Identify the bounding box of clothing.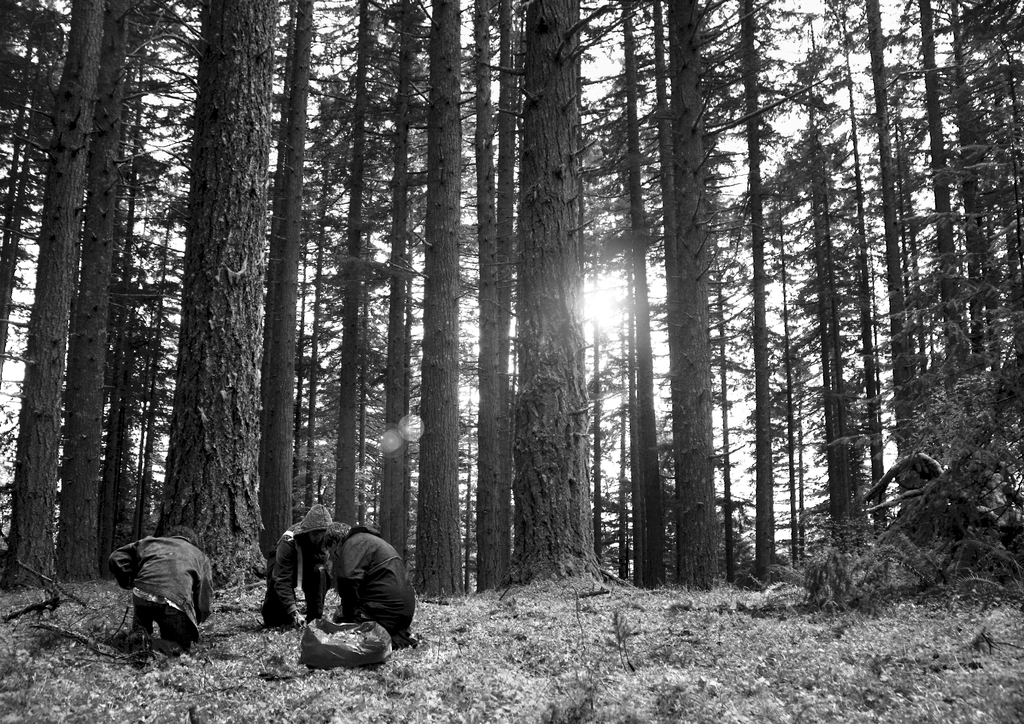
bbox(106, 534, 216, 644).
